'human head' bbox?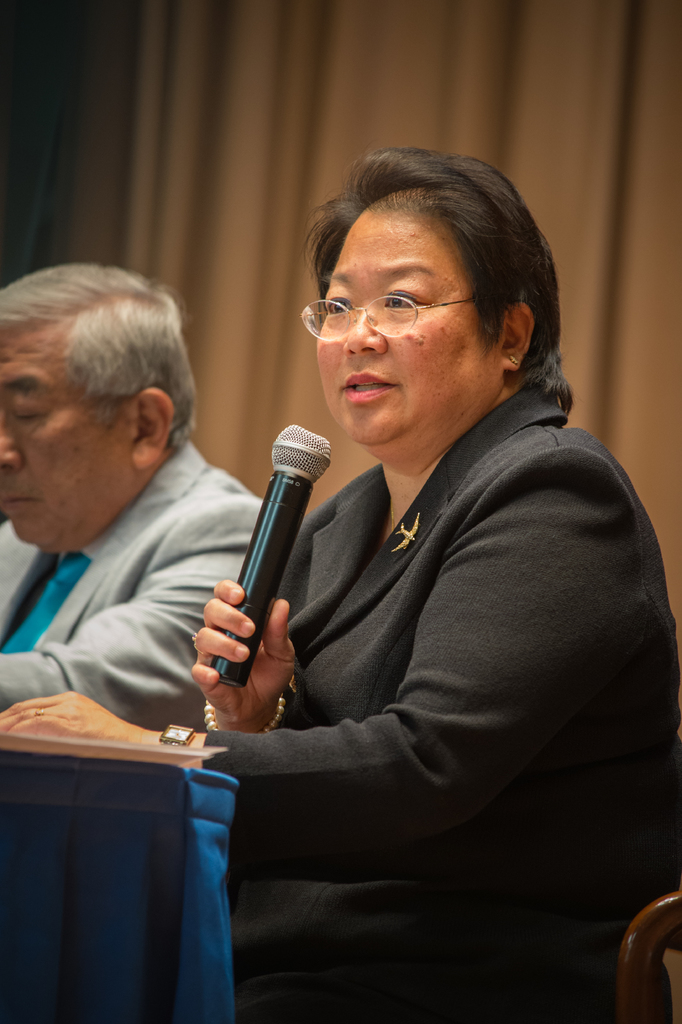
bbox(300, 154, 558, 424)
